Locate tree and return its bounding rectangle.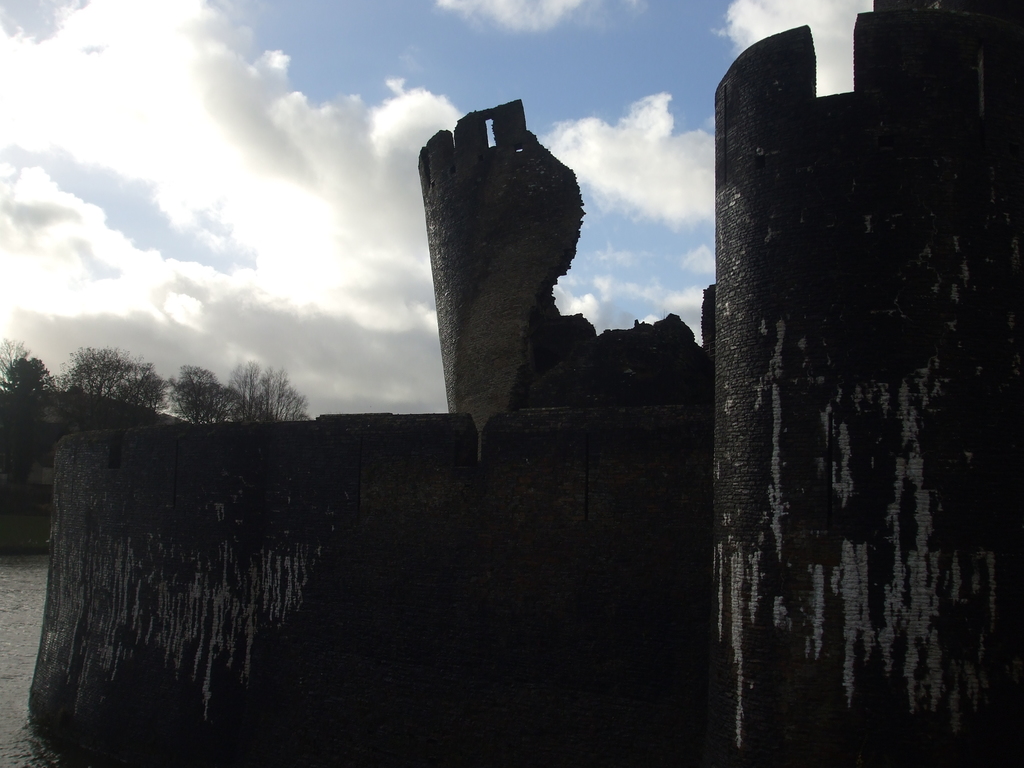
{"left": 171, "top": 368, "right": 213, "bottom": 420}.
